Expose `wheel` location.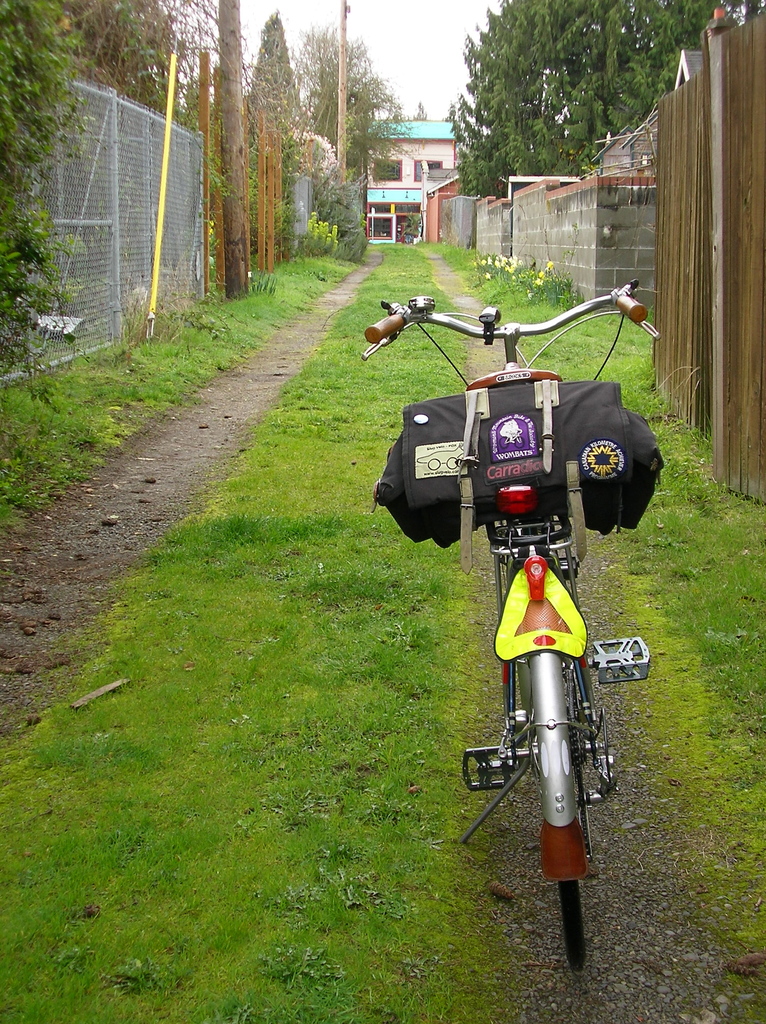
Exposed at [523, 648, 598, 974].
